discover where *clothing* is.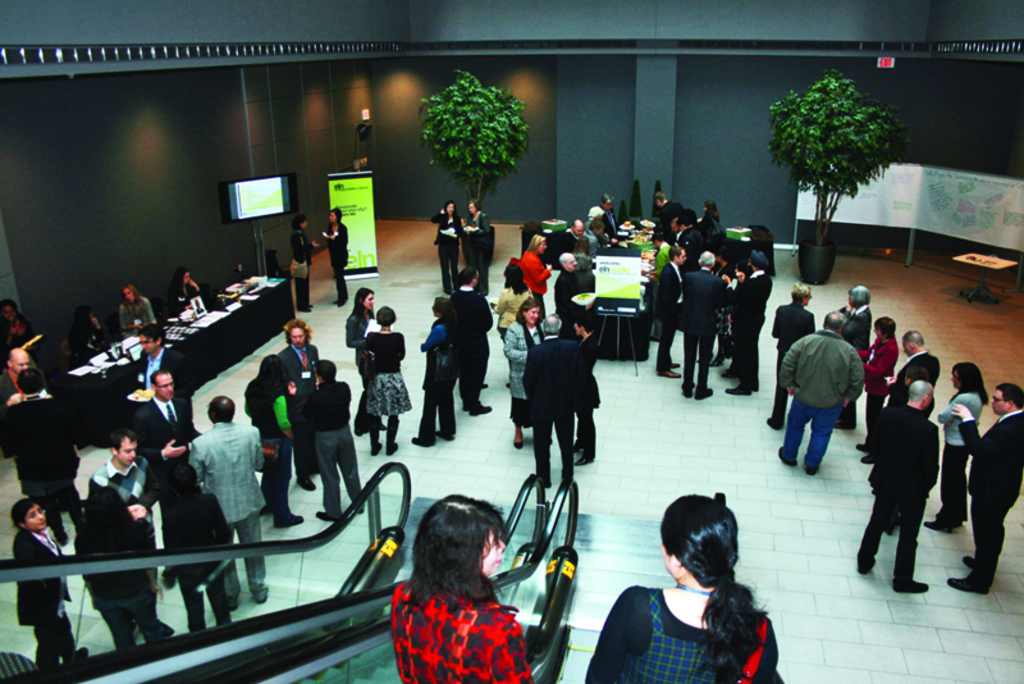
Discovered at crop(689, 265, 718, 388).
